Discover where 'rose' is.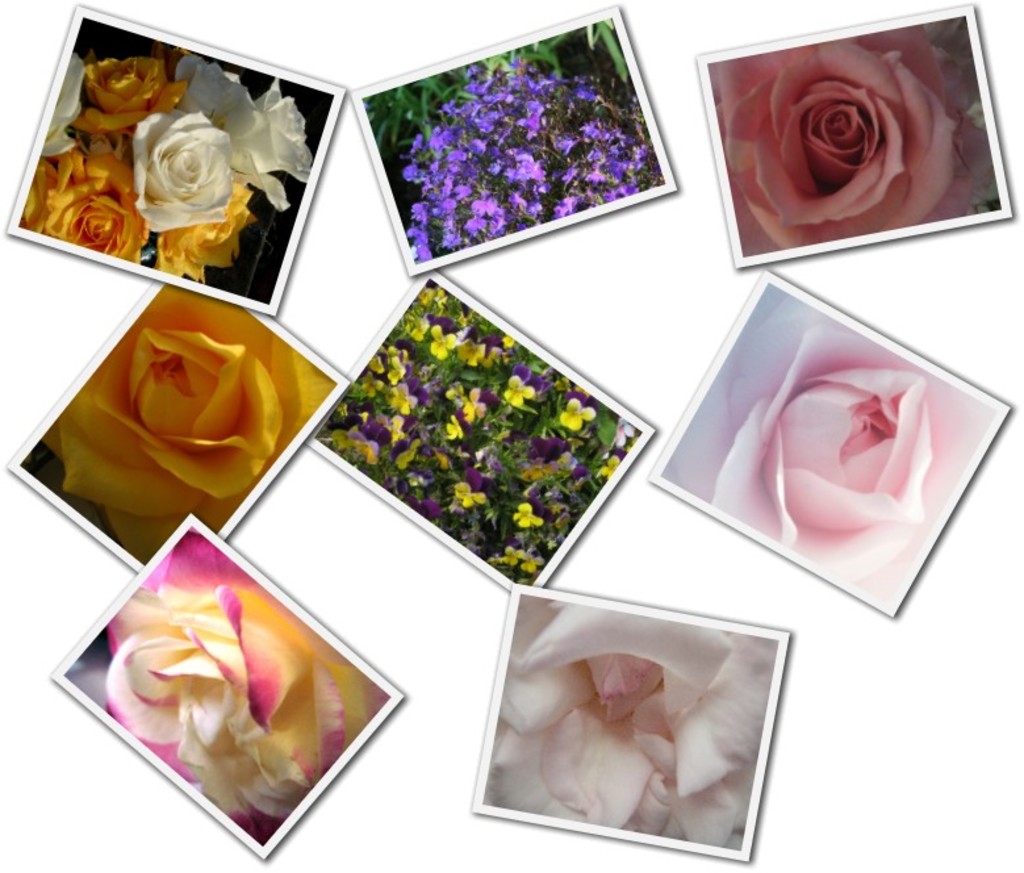
Discovered at (96, 529, 386, 847).
